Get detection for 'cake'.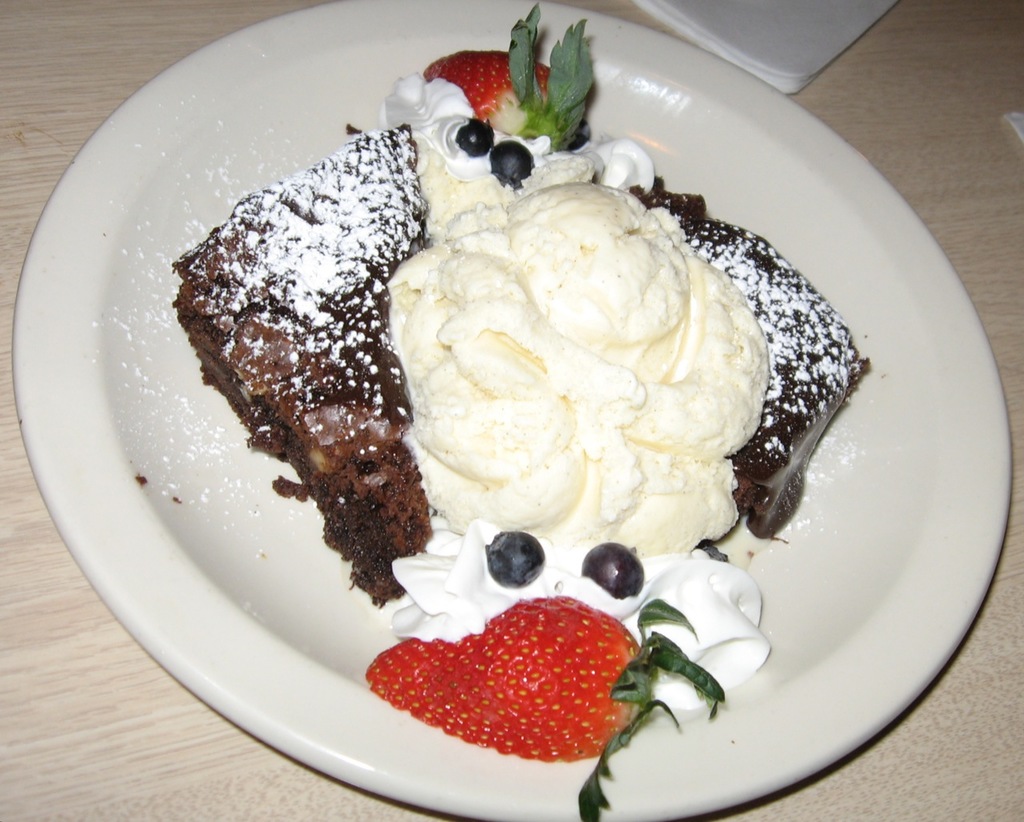
Detection: select_region(170, 120, 873, 603).
